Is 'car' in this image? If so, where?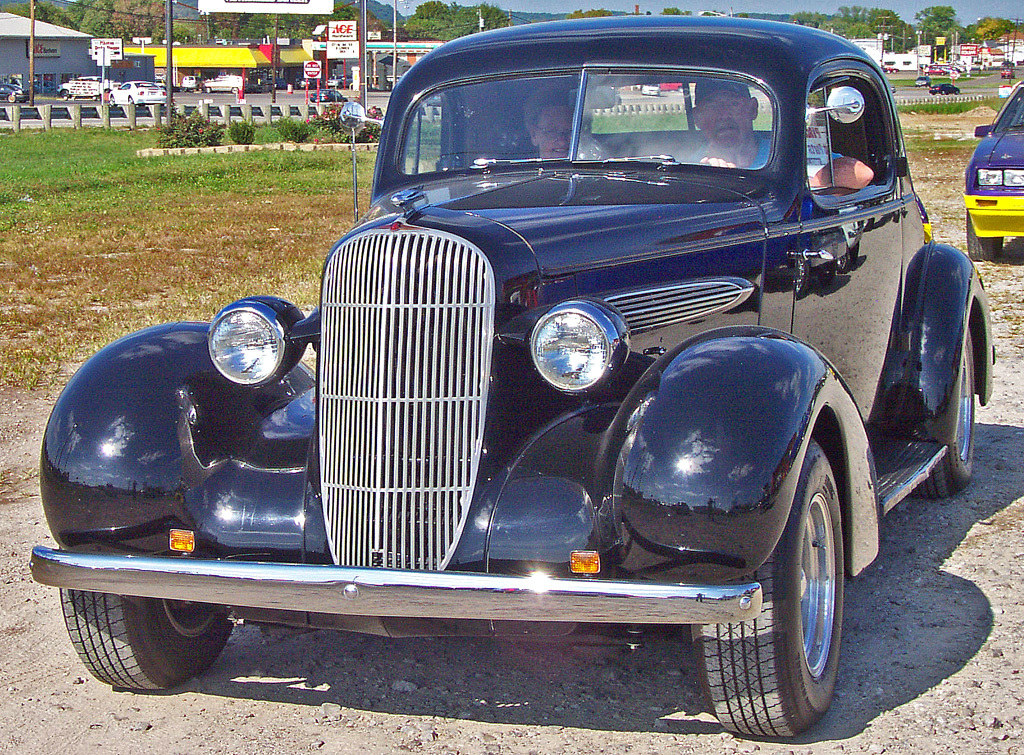
Yes, at l=914, t=75, r=928, b=87.
